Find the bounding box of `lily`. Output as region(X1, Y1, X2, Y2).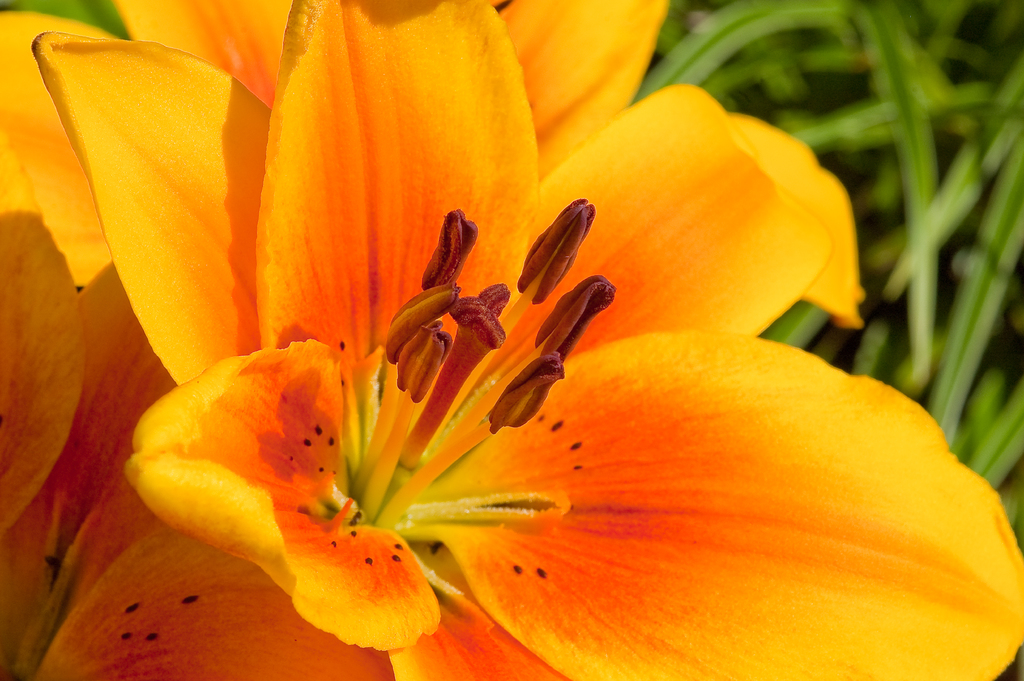
region(31, 0, 1023, 679).
